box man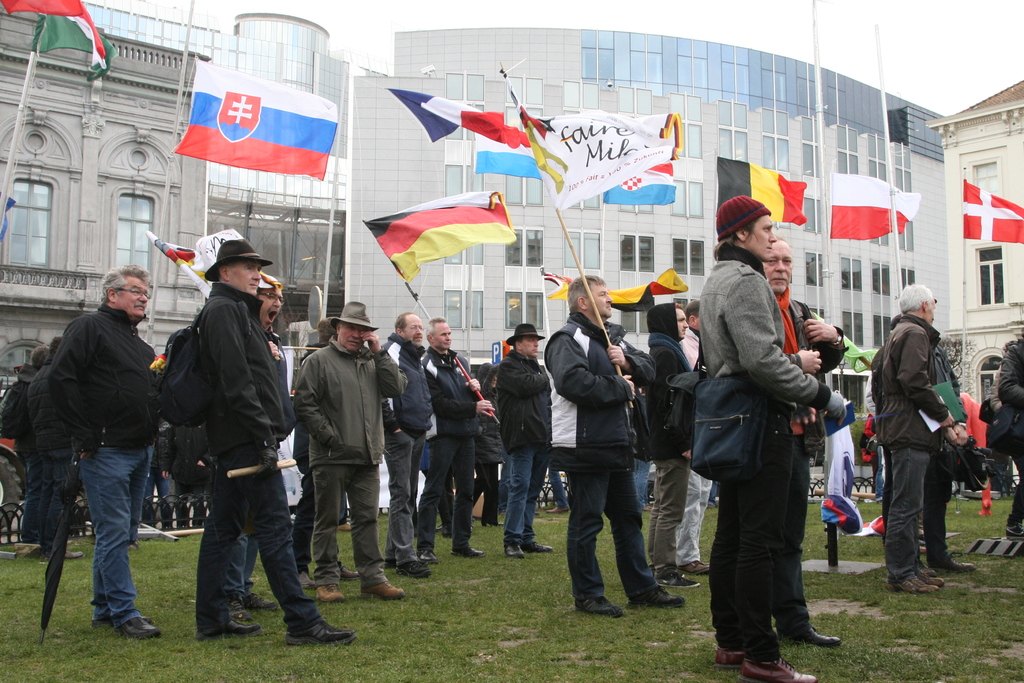
crop(171, 482, 200, 525)
